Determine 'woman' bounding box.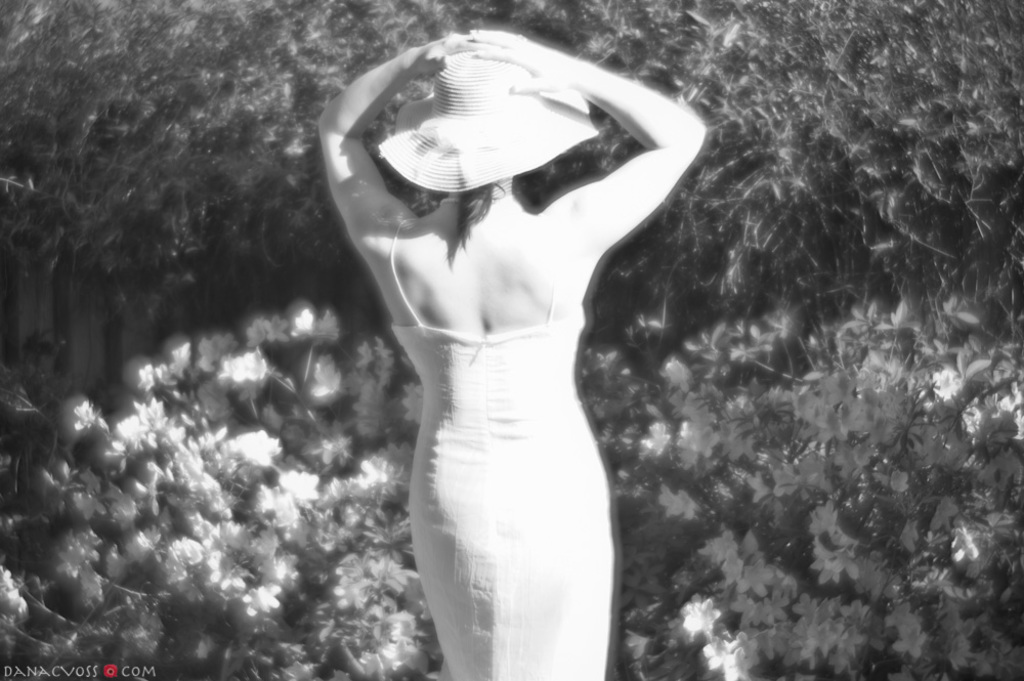
Determined: (295, 0, 741, 680).
